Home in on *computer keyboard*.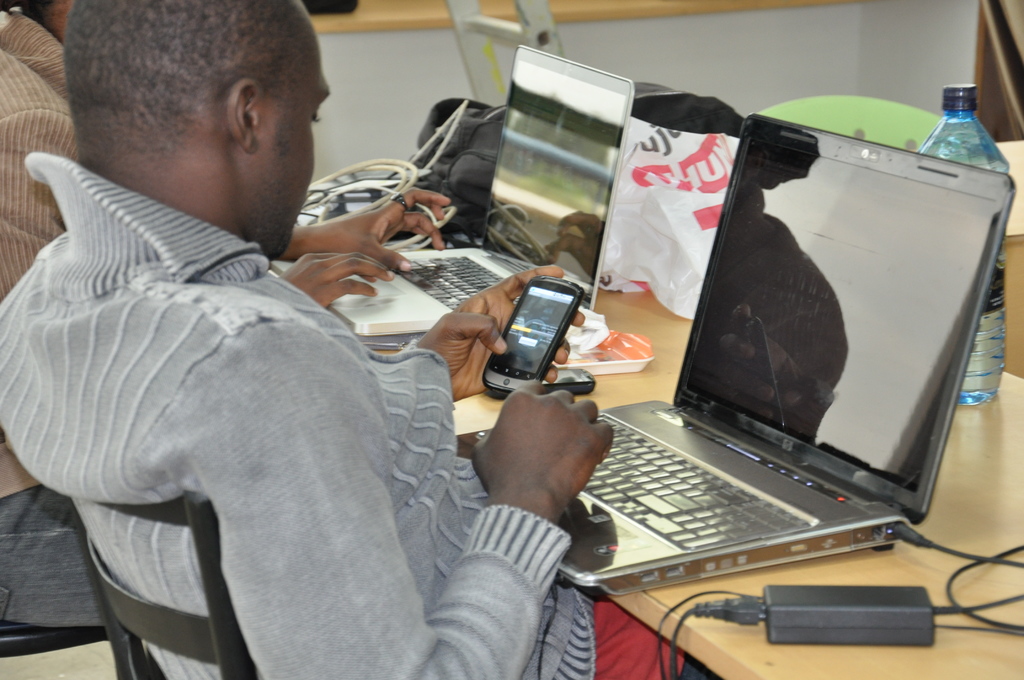
Homed in at [392,250,510,312].
